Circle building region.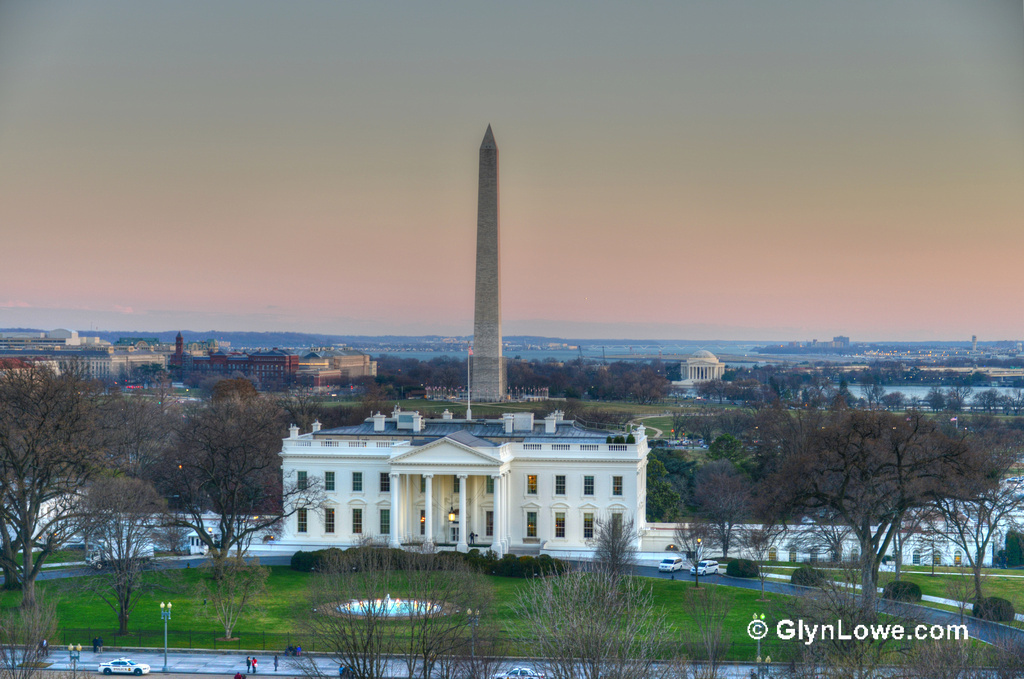
Region: [left=677, top=346, right=725, bottom=383].
